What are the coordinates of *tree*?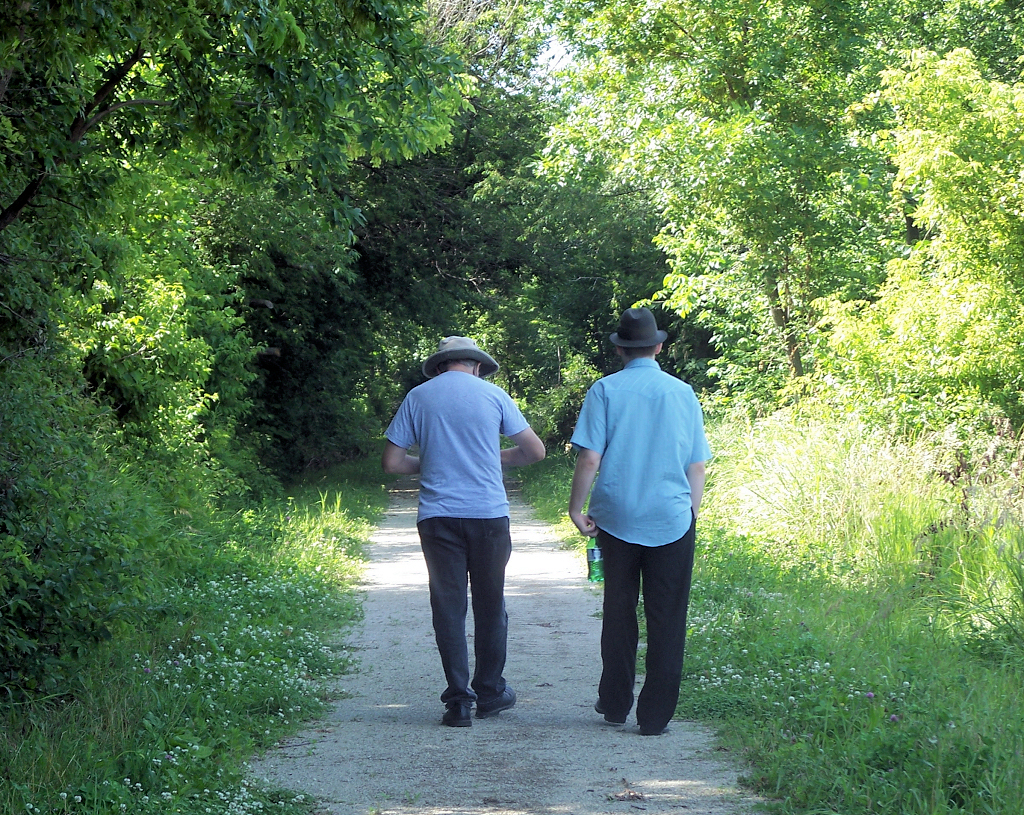
detection(655, 121, 914, 374).
